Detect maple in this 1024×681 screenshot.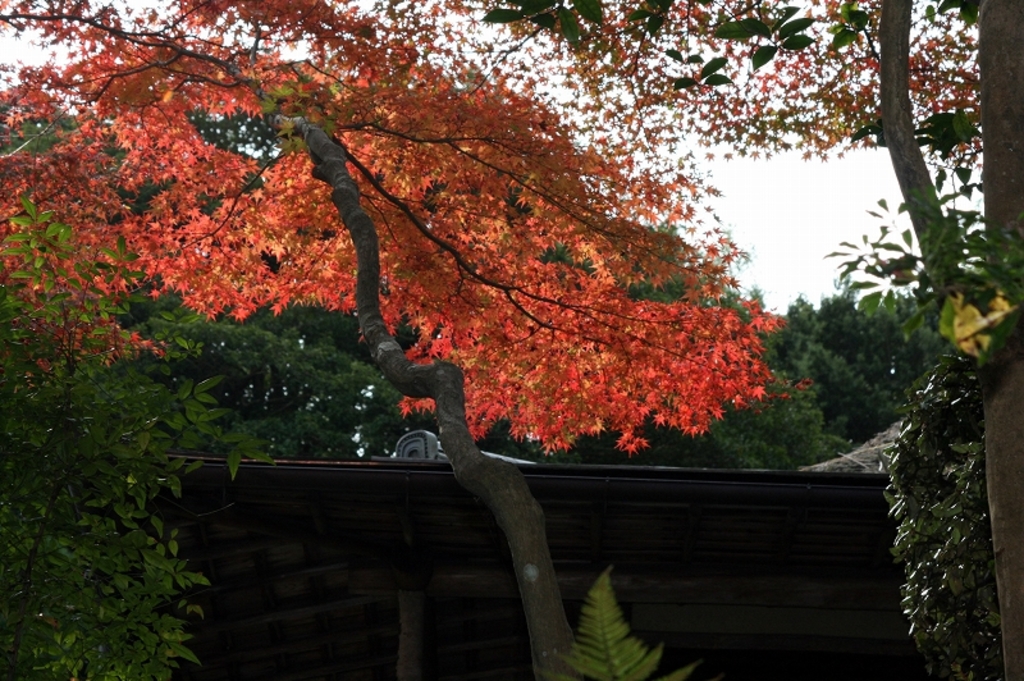
Detection: box(0, 0, 1023, 680).
